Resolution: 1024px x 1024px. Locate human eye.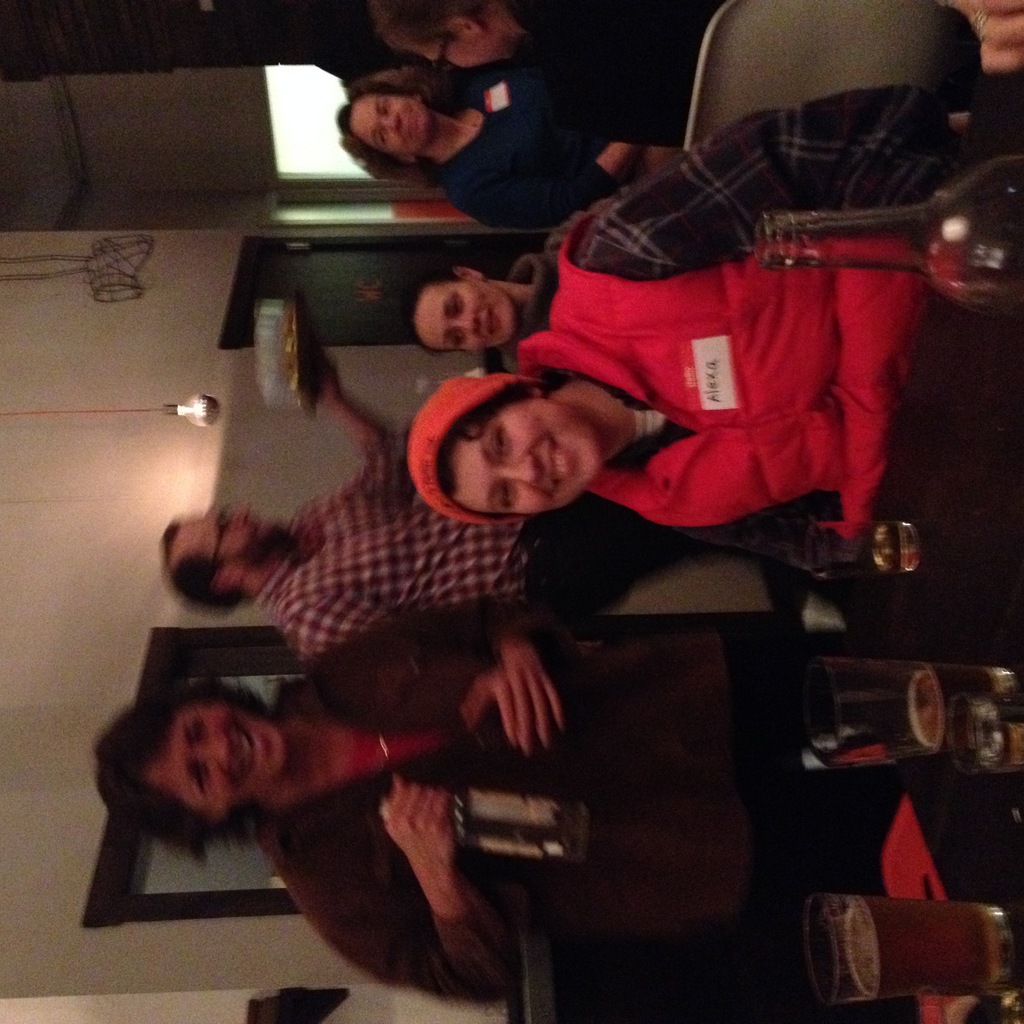
[left=378, top=129, right=390, bottom=148].
